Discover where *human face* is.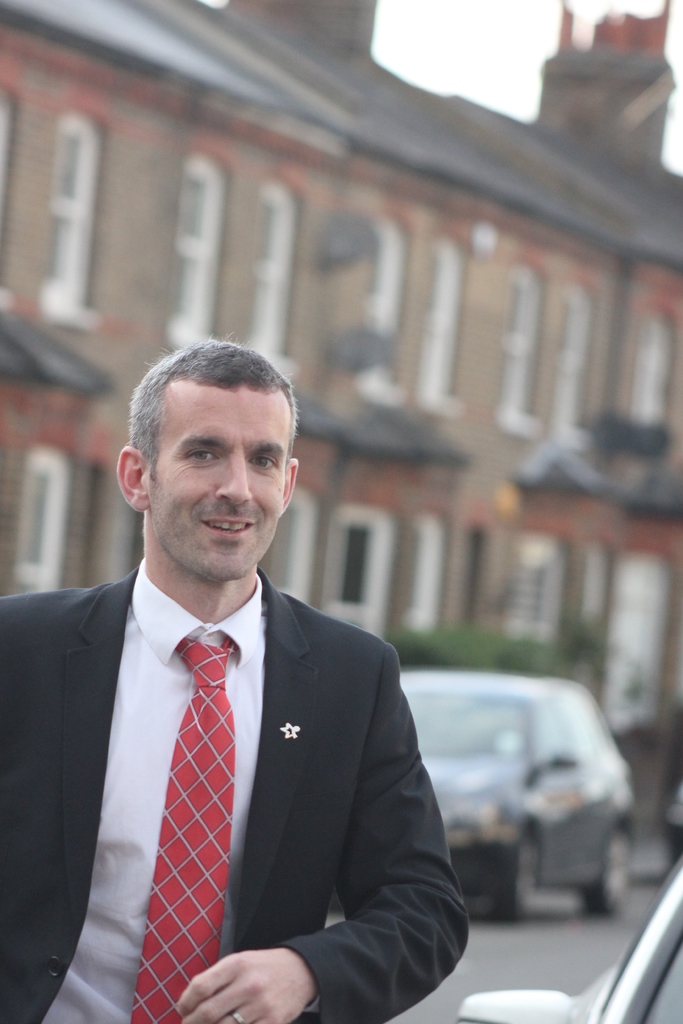
Discovered at {"x1": 145, "y1": 381, "x2": 291, "y2": 580}.
